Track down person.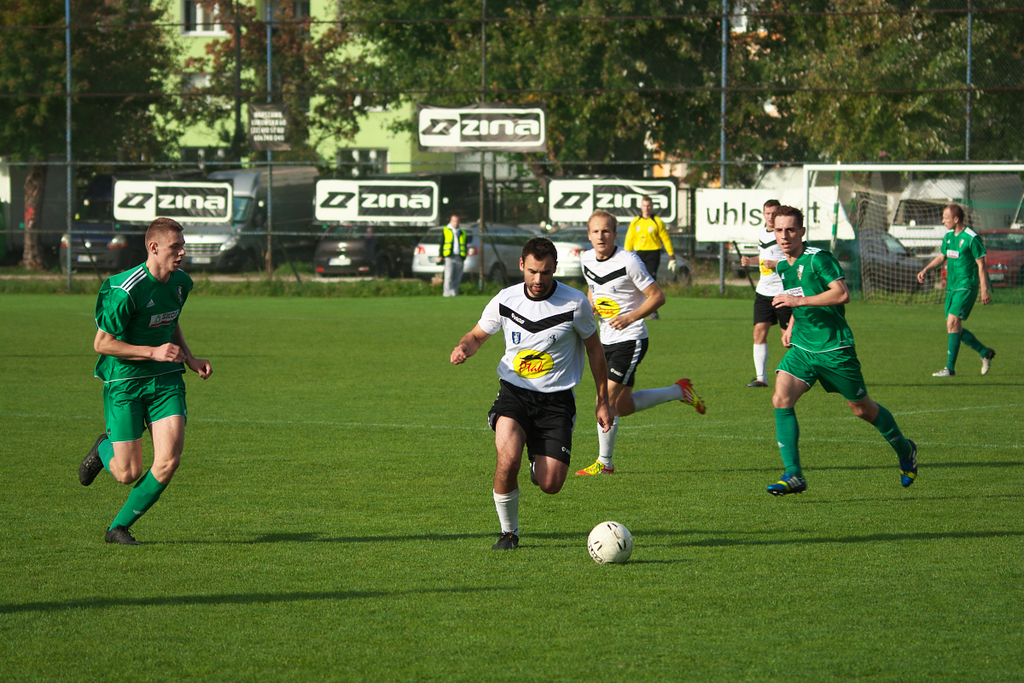
Tracked to locate(79, 217, 212, 544).
